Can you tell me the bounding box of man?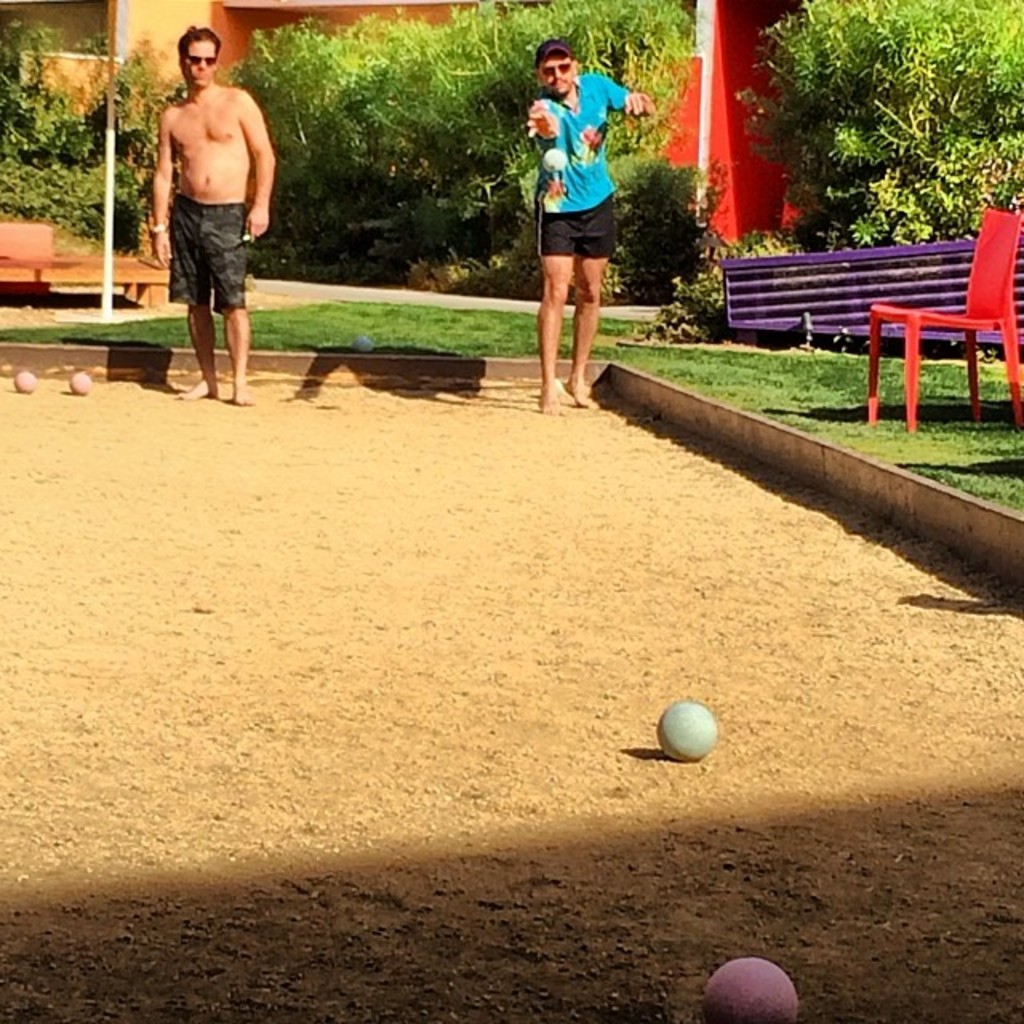
BBox(142, 27, 275, 387).
